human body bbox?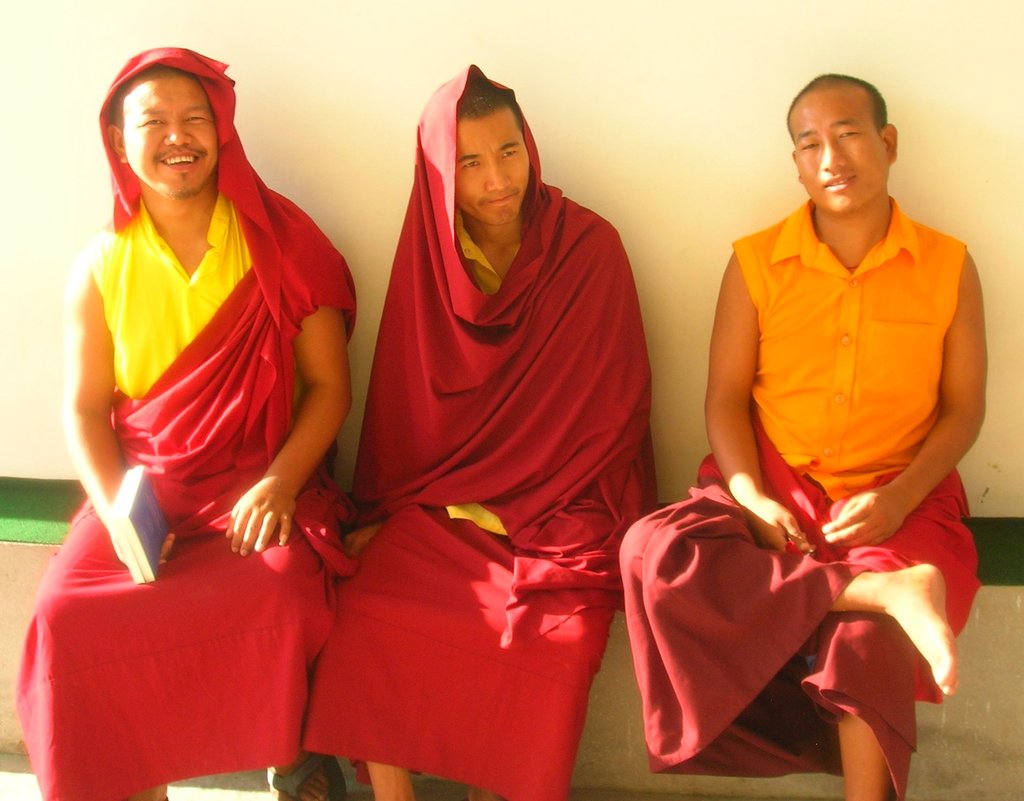
10/45/352/800
